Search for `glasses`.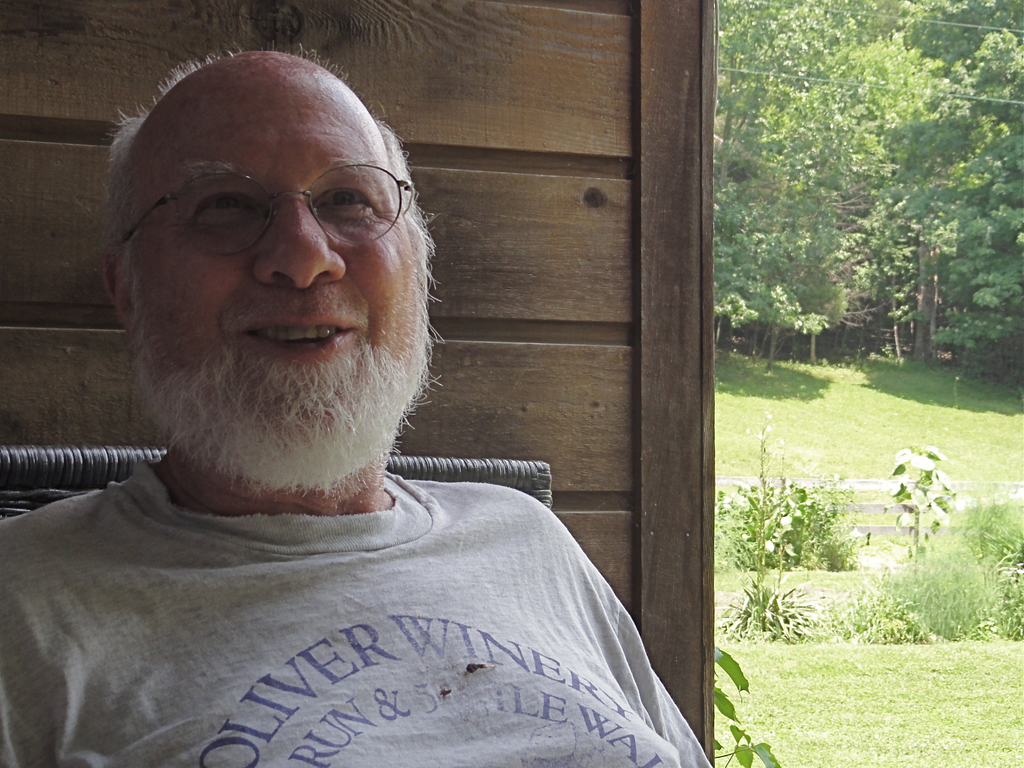
Found at box=[125, 154, 412, 257].
